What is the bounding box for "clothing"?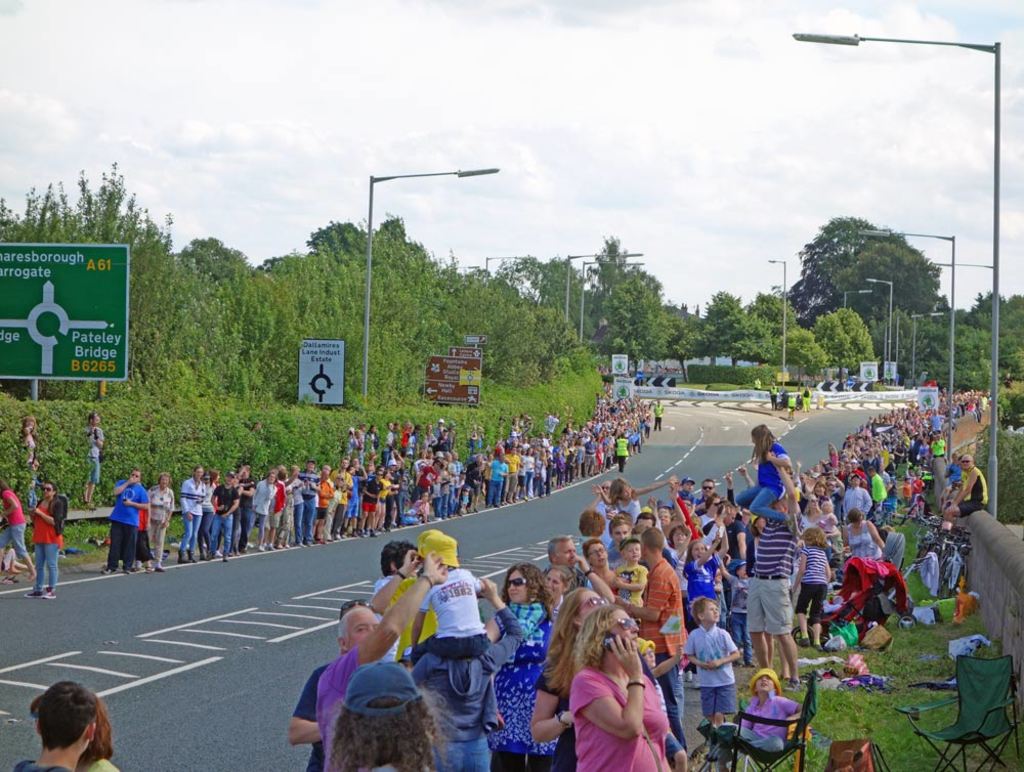
rect(89, 427, 102, 486).
